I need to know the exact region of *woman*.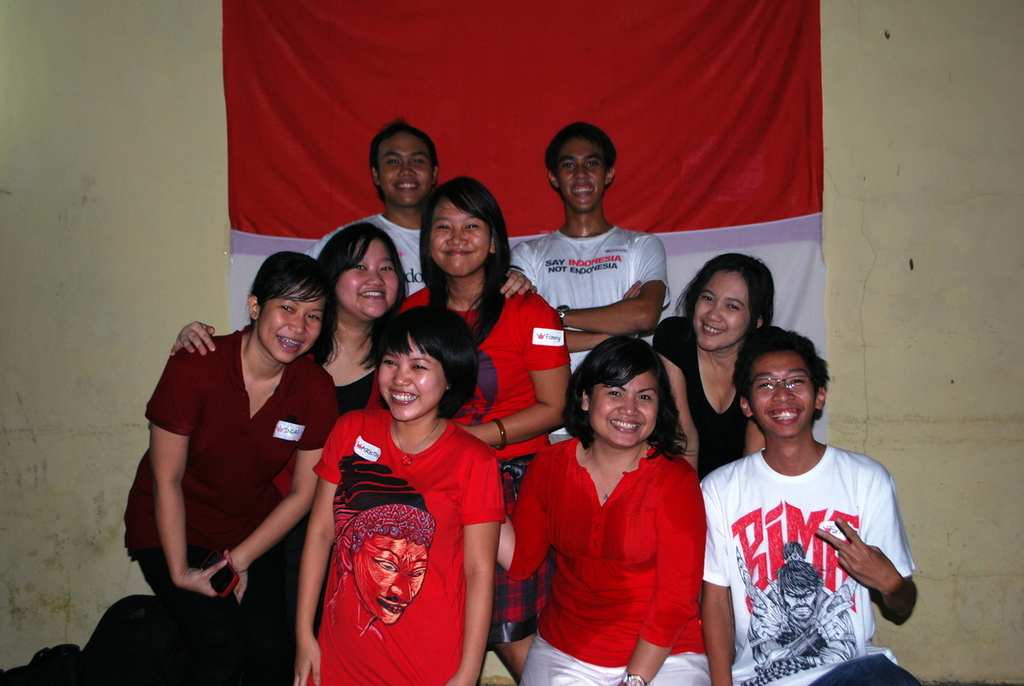
Region: detection(125, 249, 340, 593).
